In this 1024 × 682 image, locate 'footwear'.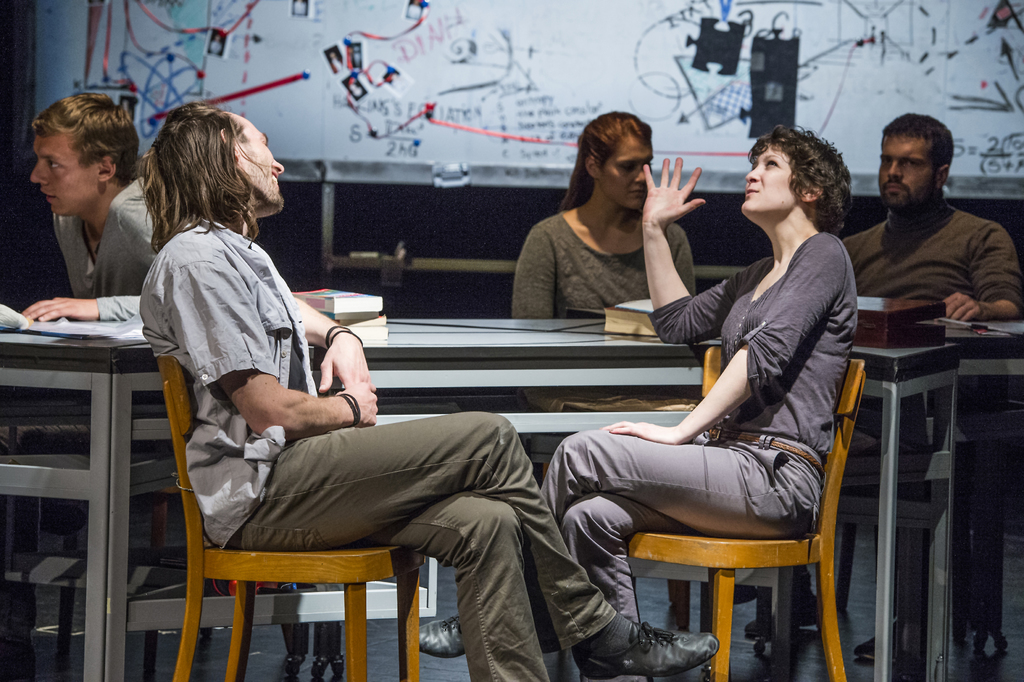
Bounding box: select_region(856, 638, 872, 661).
